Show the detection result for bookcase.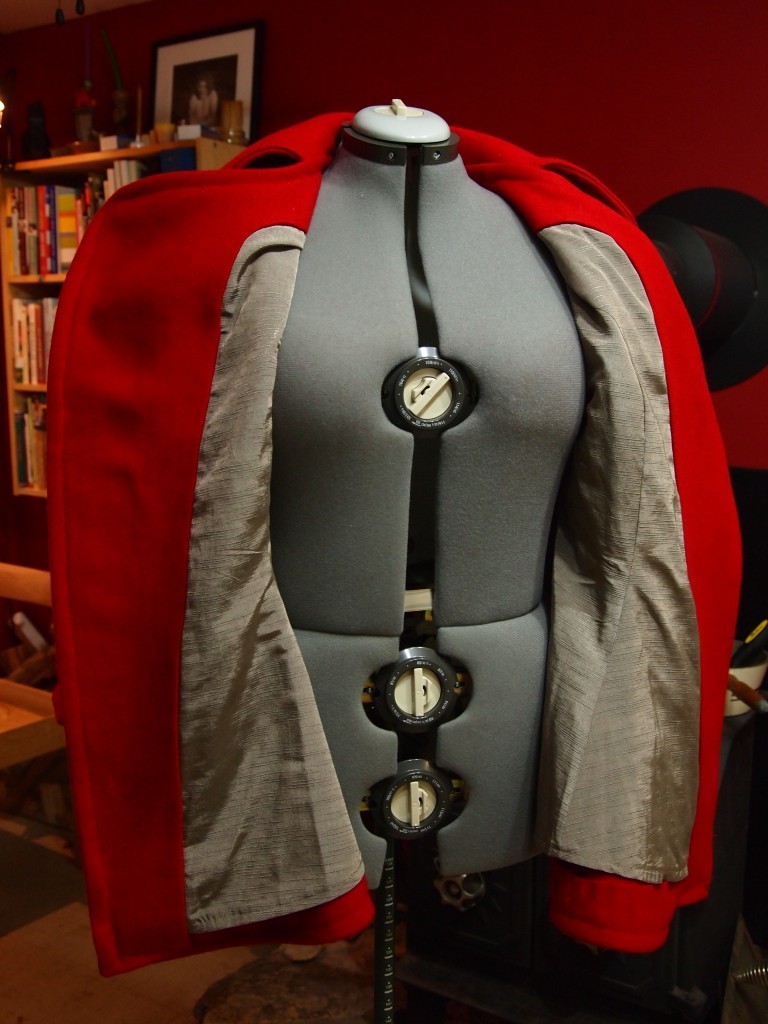
BBox(0, 127, 252, 499).
